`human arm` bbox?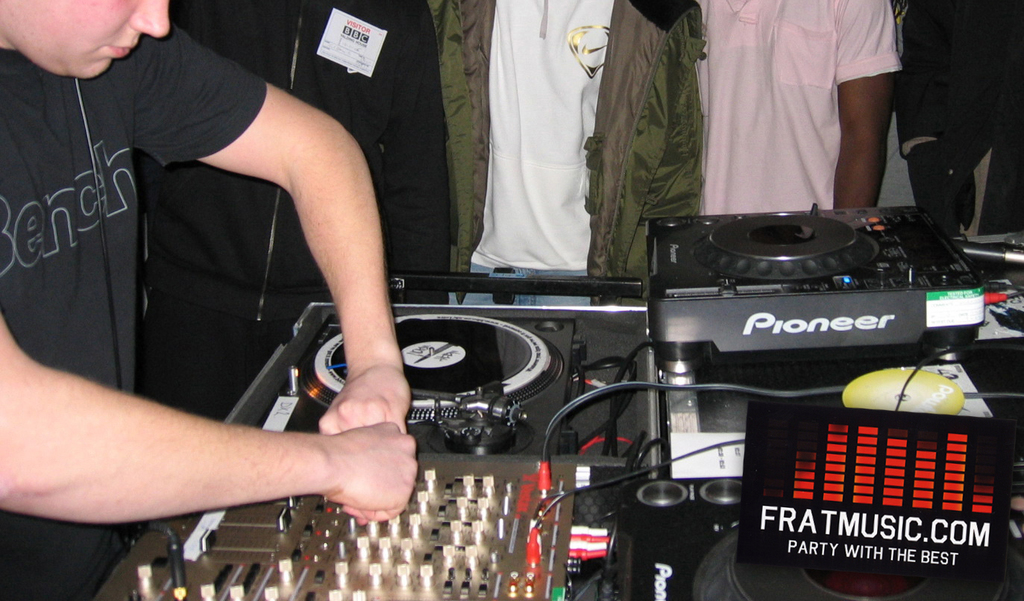
(x1=129, y1=20, x2=410, y2=435)
